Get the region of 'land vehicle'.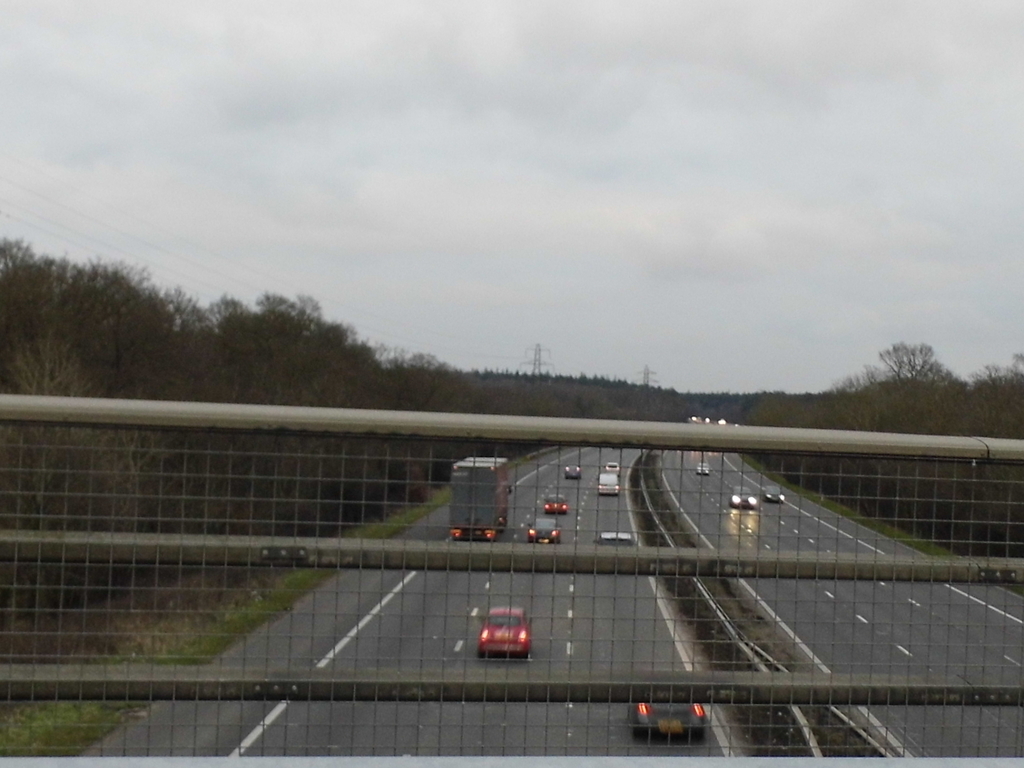
region(596, 469, 621, 499).
